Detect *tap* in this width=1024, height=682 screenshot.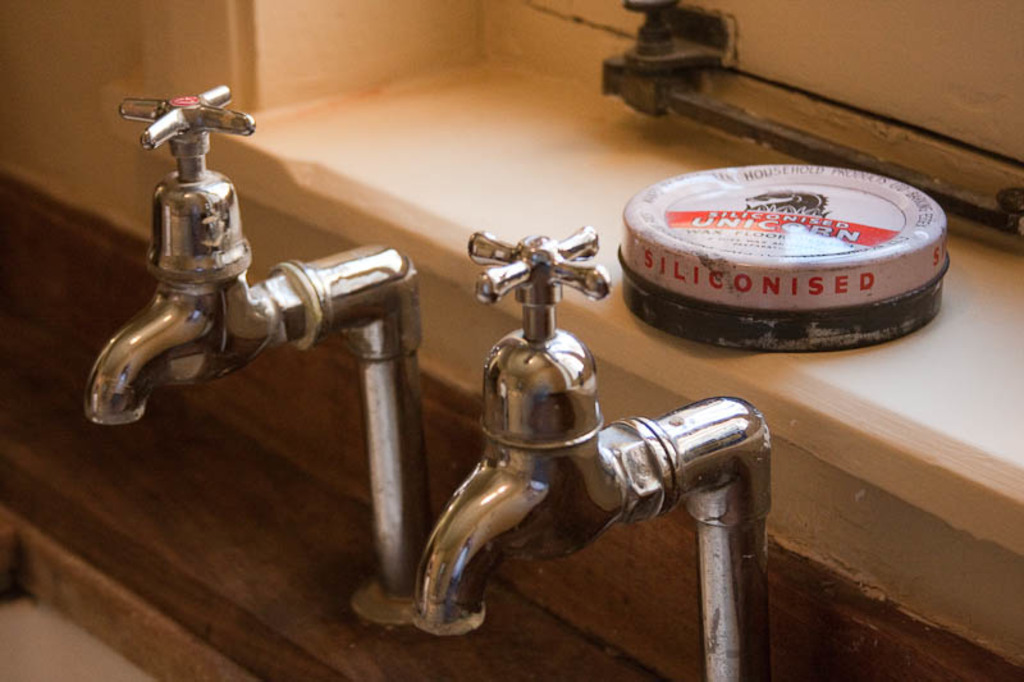
Detection: bbox(404, 228, 768, 681).
